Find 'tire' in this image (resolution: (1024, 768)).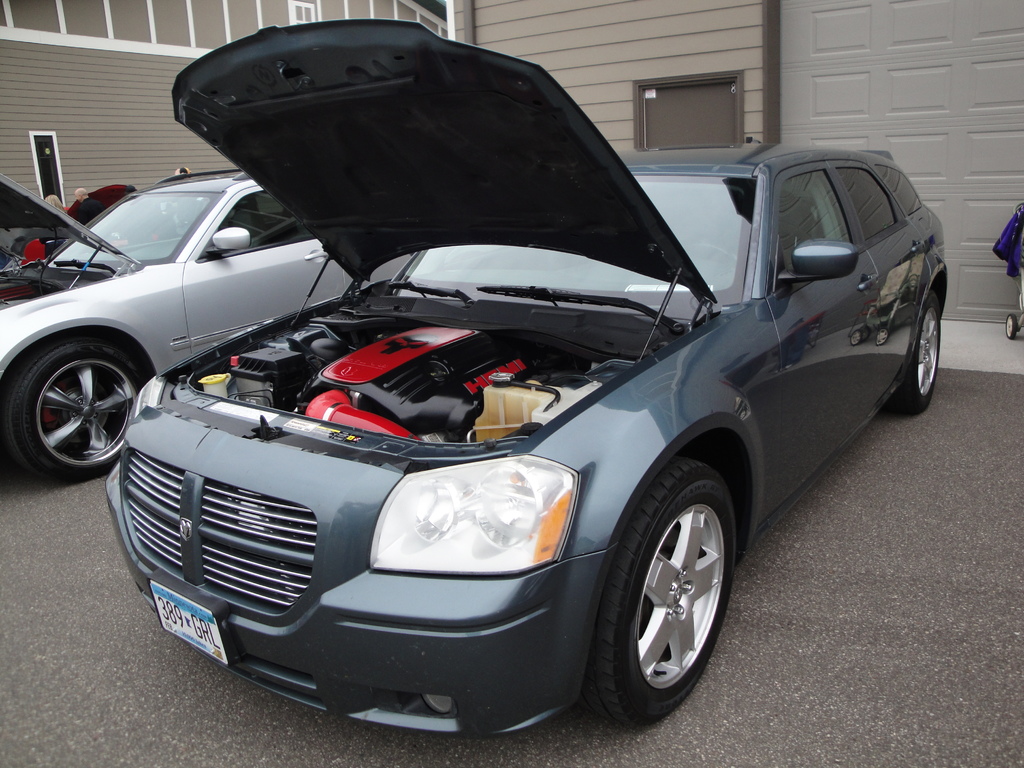
895,286,940,416.
